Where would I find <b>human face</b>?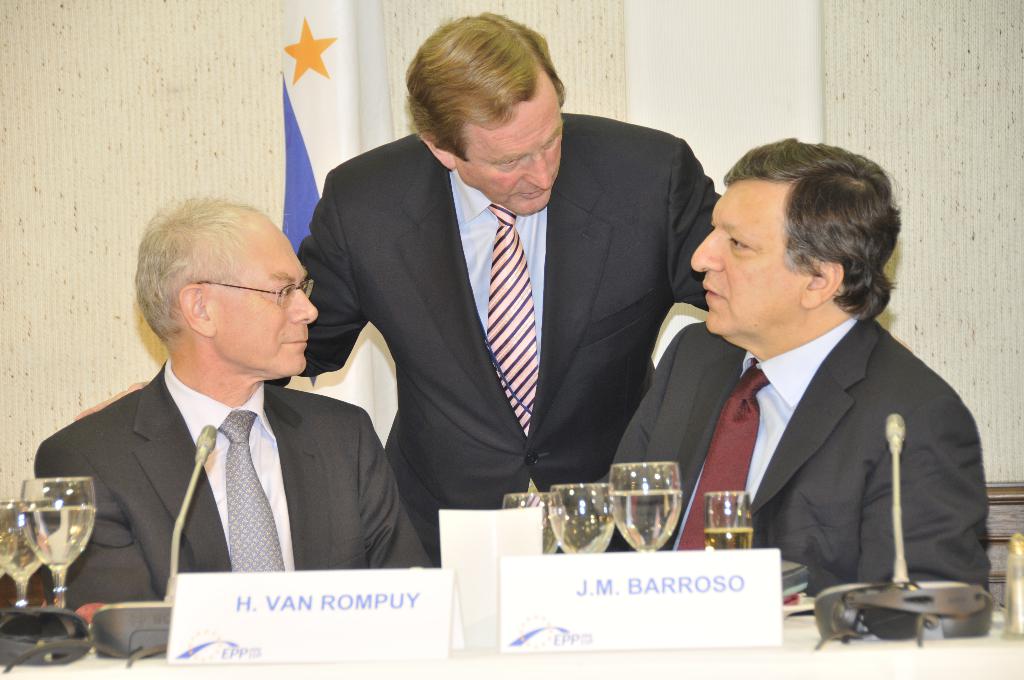
At crop(447, 87, 584, 218).
